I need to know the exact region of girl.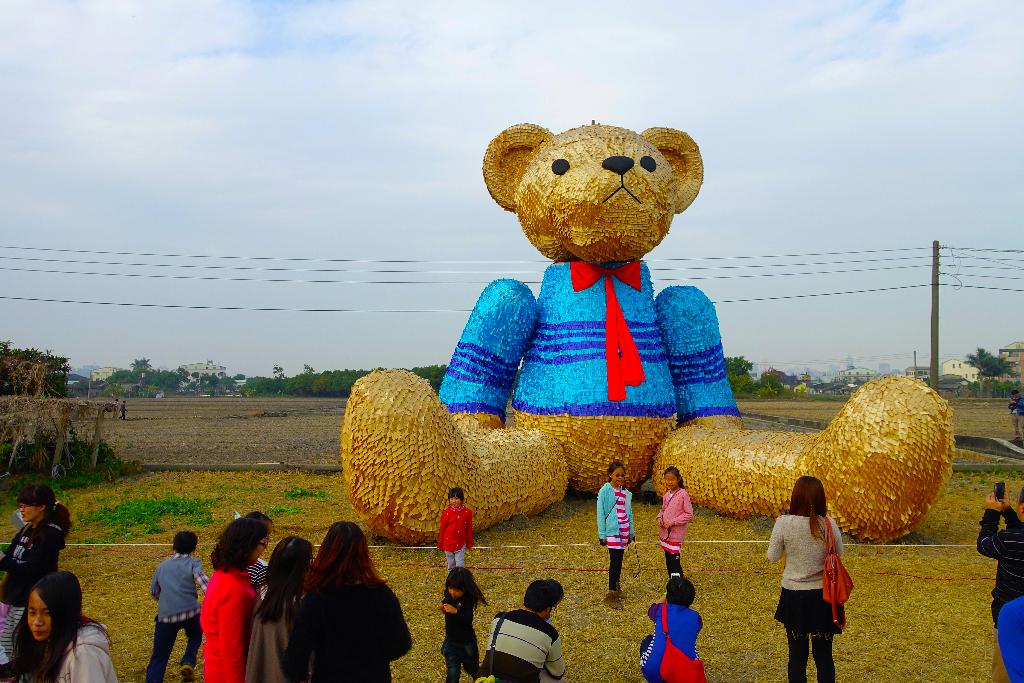
Region: Rect(441, 565, 493, 682).
